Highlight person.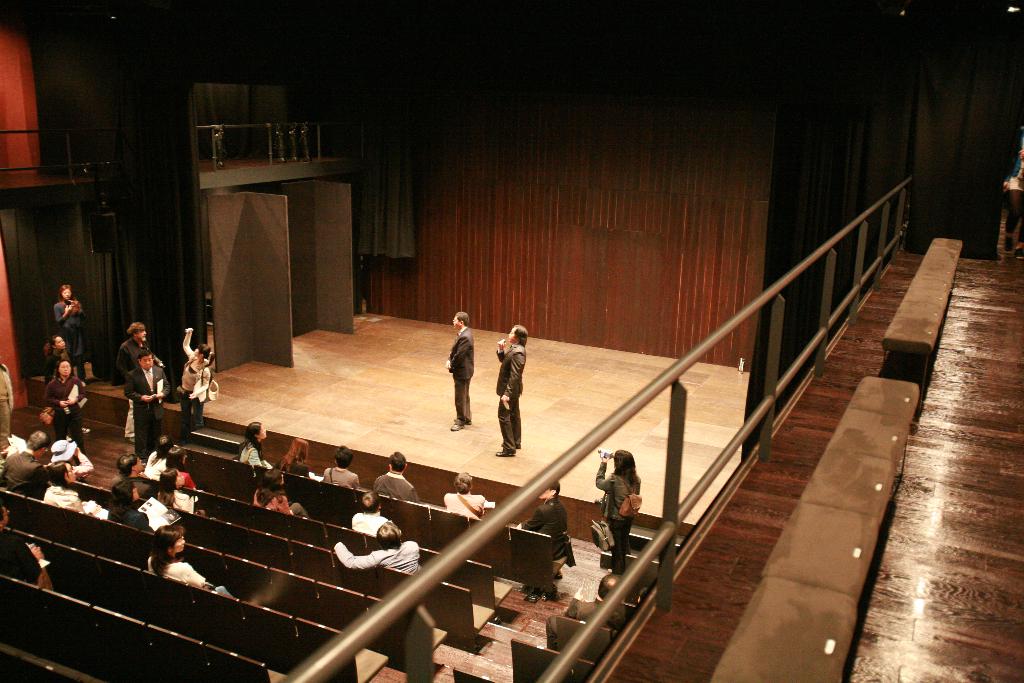
Highlighted region: select_region(173, 331, 216, 442).
